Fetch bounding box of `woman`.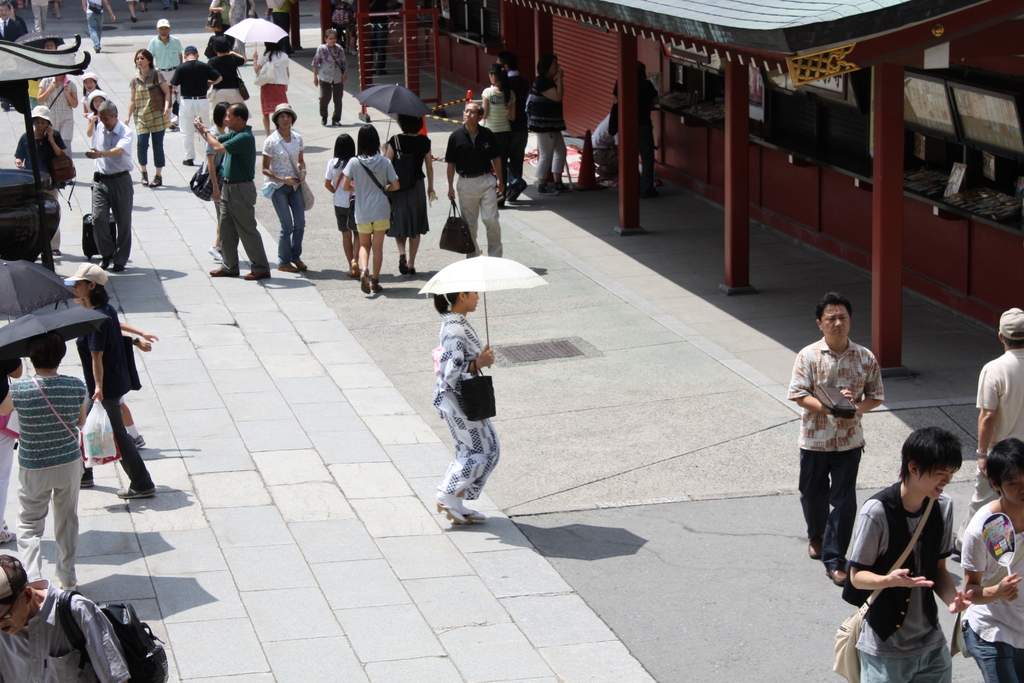
Bbox: select_region(383, 112, 436, 271).
